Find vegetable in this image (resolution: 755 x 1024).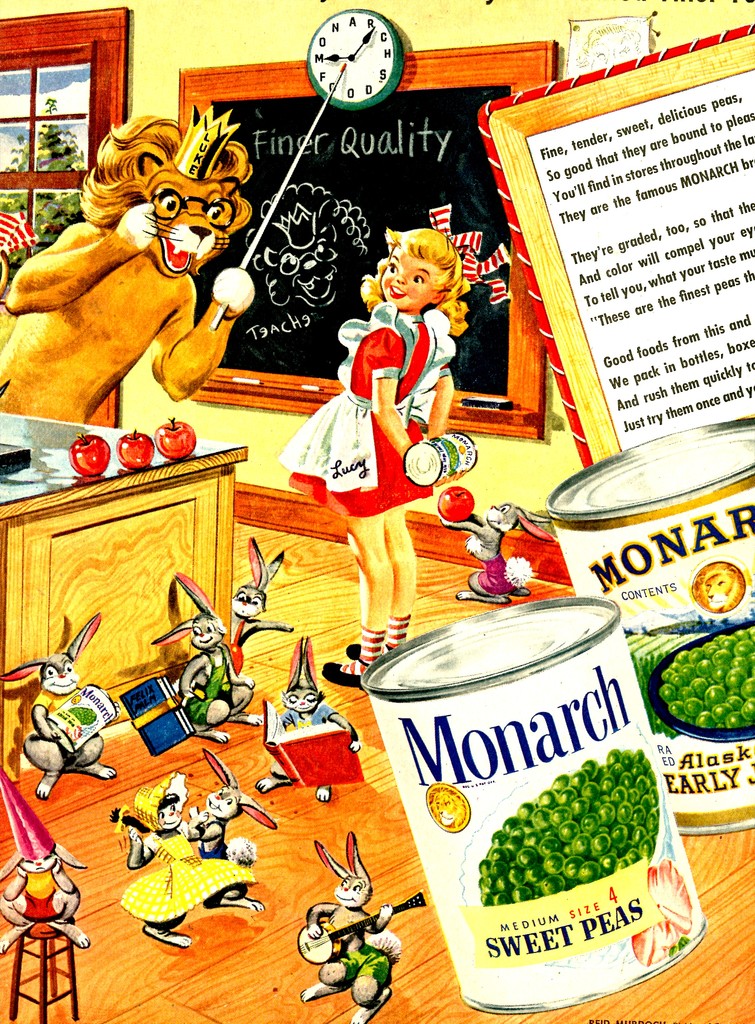
71, 434, 109, 476.
